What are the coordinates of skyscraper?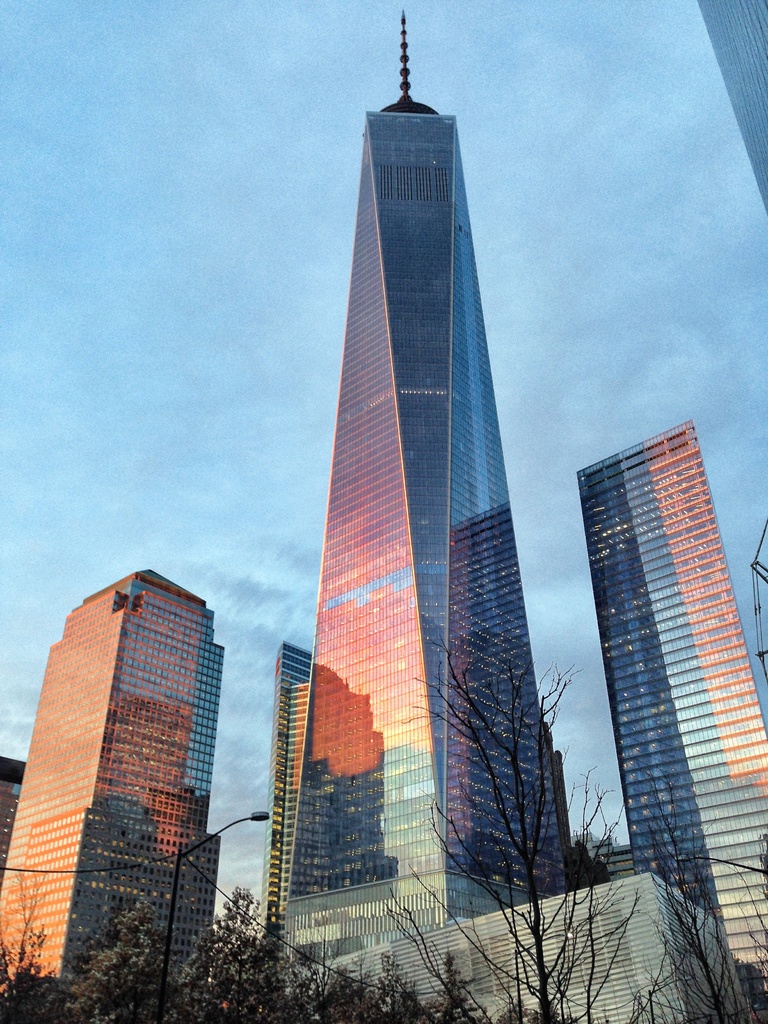
crop(566, 391, 748, 963).
